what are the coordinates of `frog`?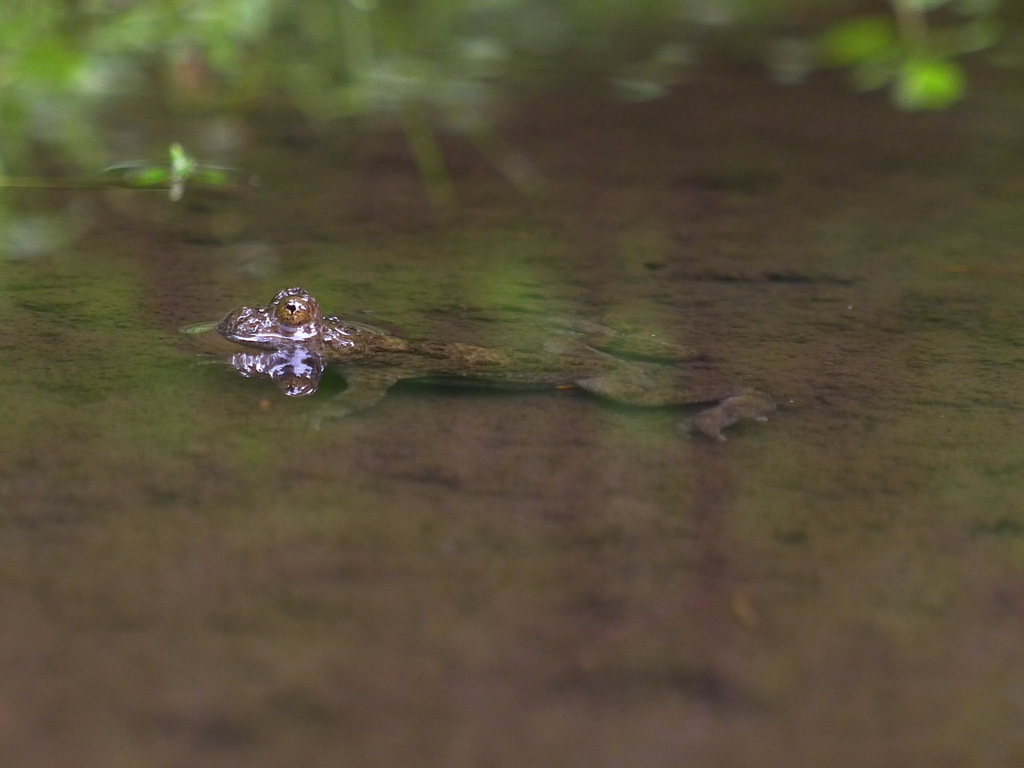
215,285,778,443.
